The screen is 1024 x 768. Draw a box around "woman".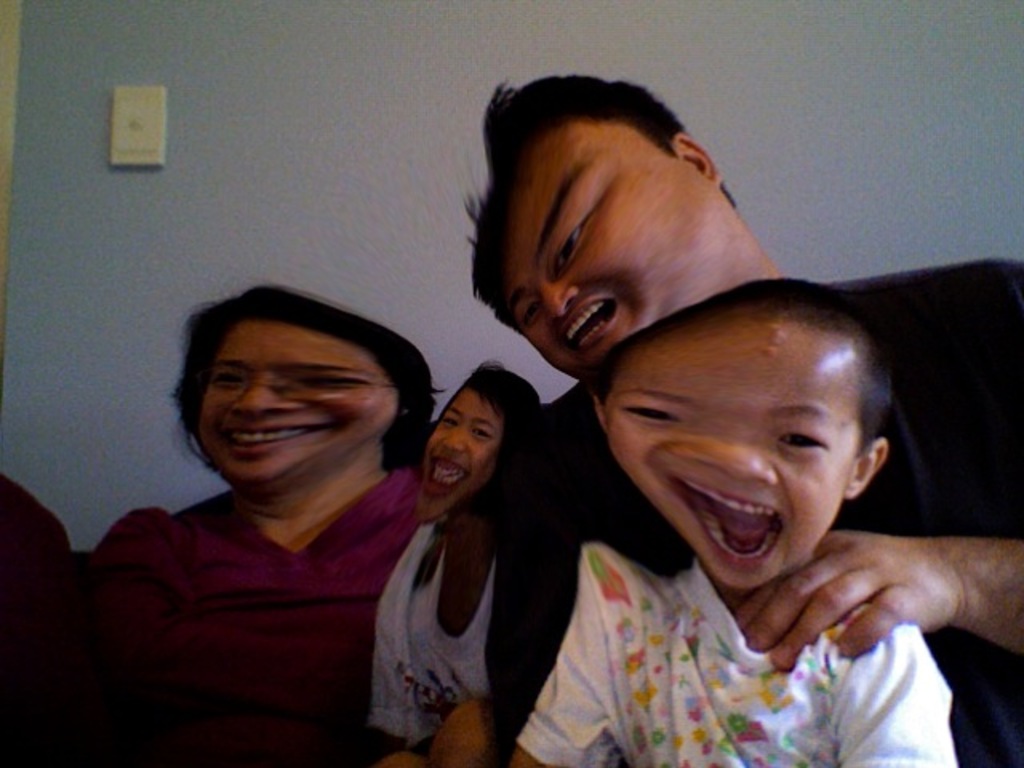
[90, 285, 434, 766].
